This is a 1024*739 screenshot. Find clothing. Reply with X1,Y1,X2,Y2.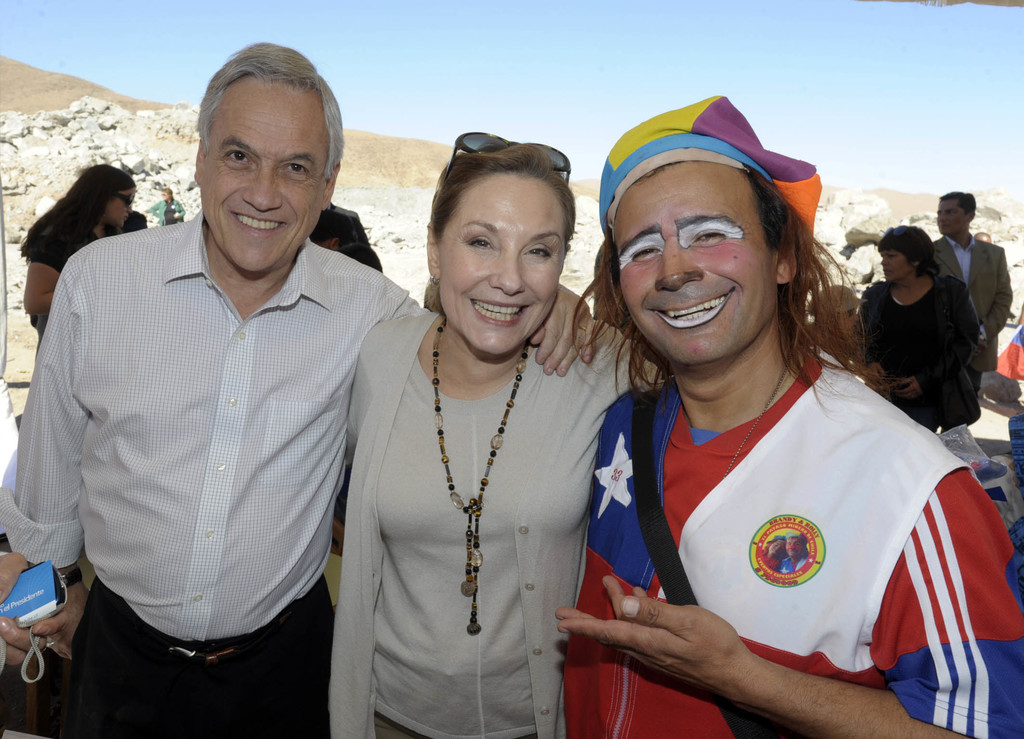
330,310,657,738.
